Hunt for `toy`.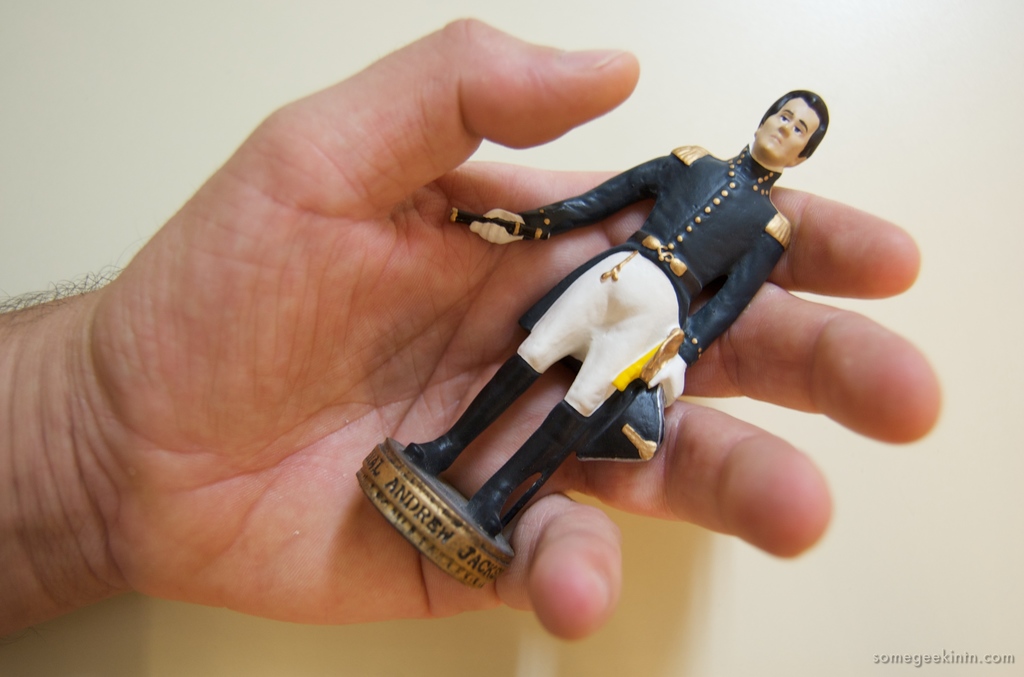
Hunted down at <bbox>328, 86, 828, 594</bbox>.
